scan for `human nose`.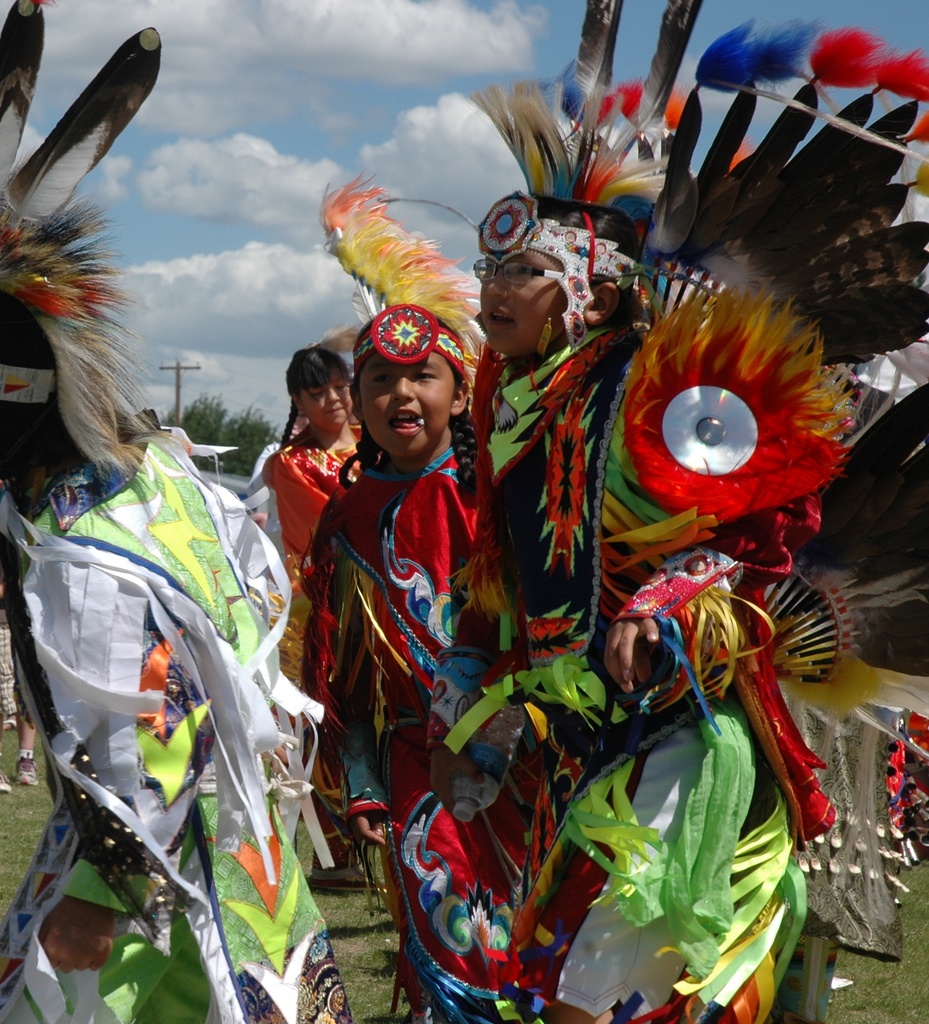
Scan result: locate(326, 385, 338, 404).
